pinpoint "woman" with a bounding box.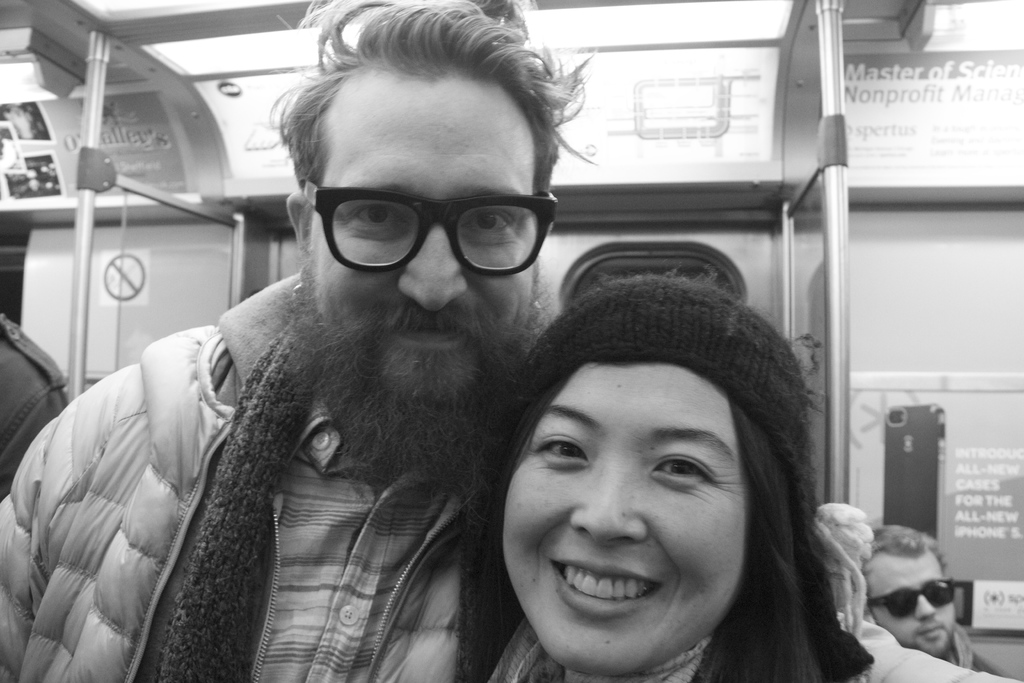
(x1=428, y1=158, x2=865, y2=681).
